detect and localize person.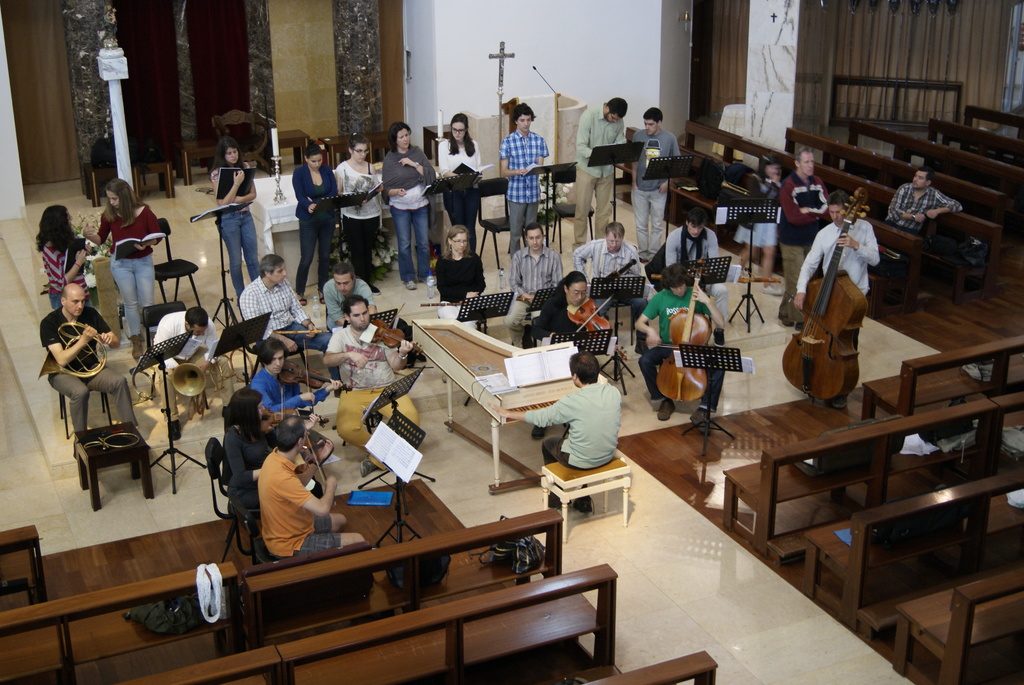
Localized at x1=243 y1=329 x2=346 y2=427.
